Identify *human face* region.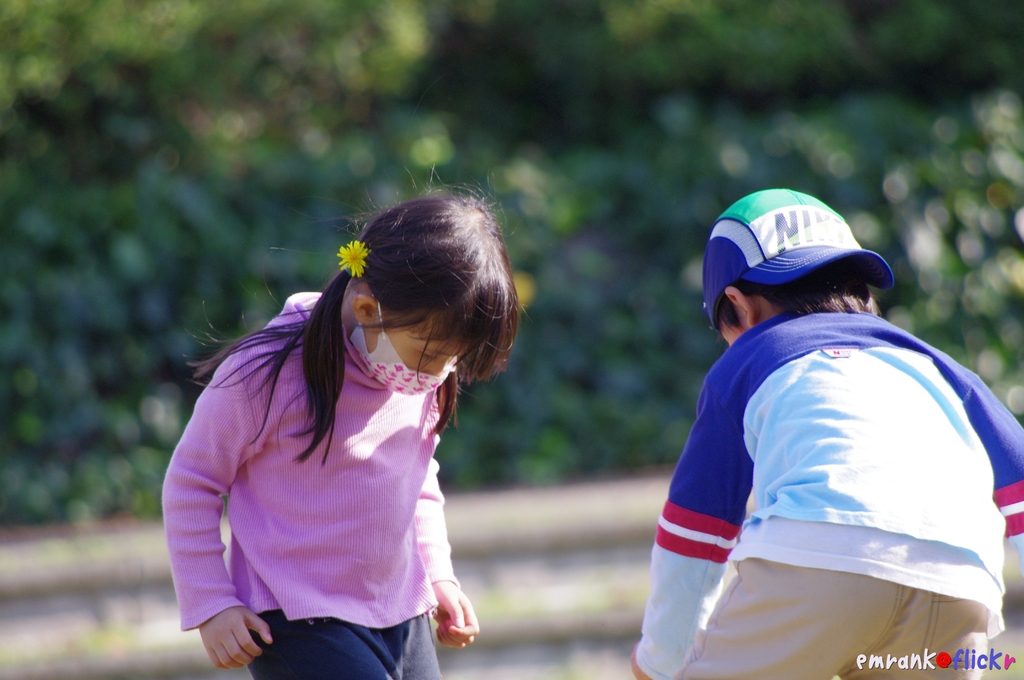
Region: 360,312,464,378.
